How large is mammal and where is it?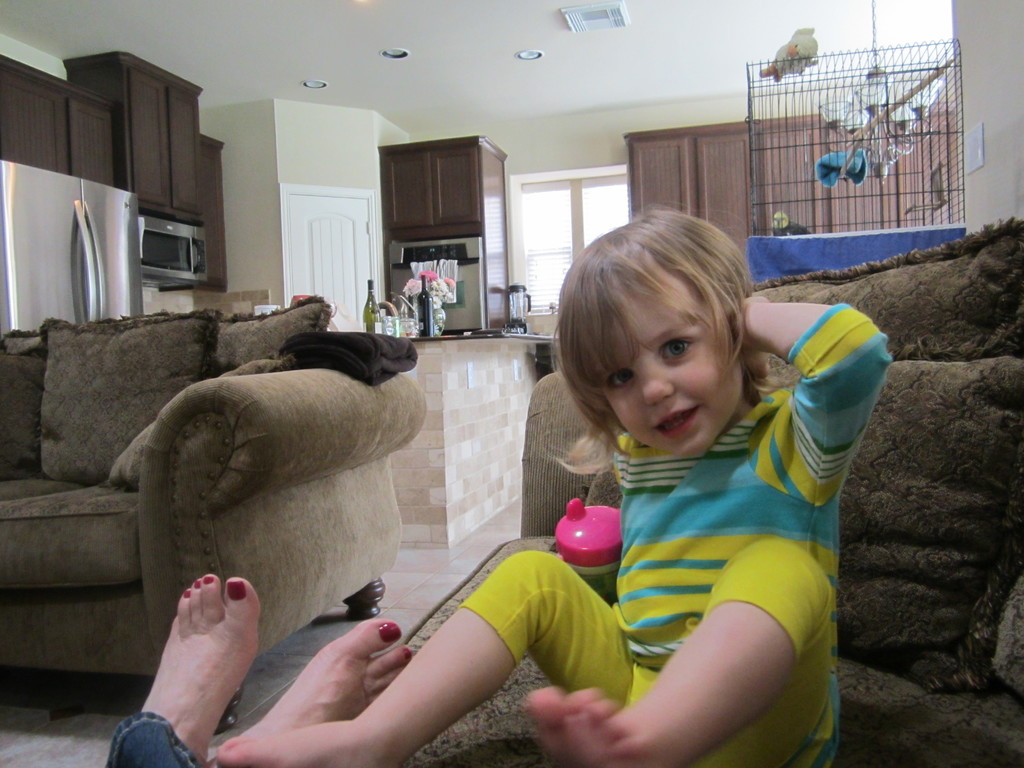
Bounding box: 223:207:890:761.
